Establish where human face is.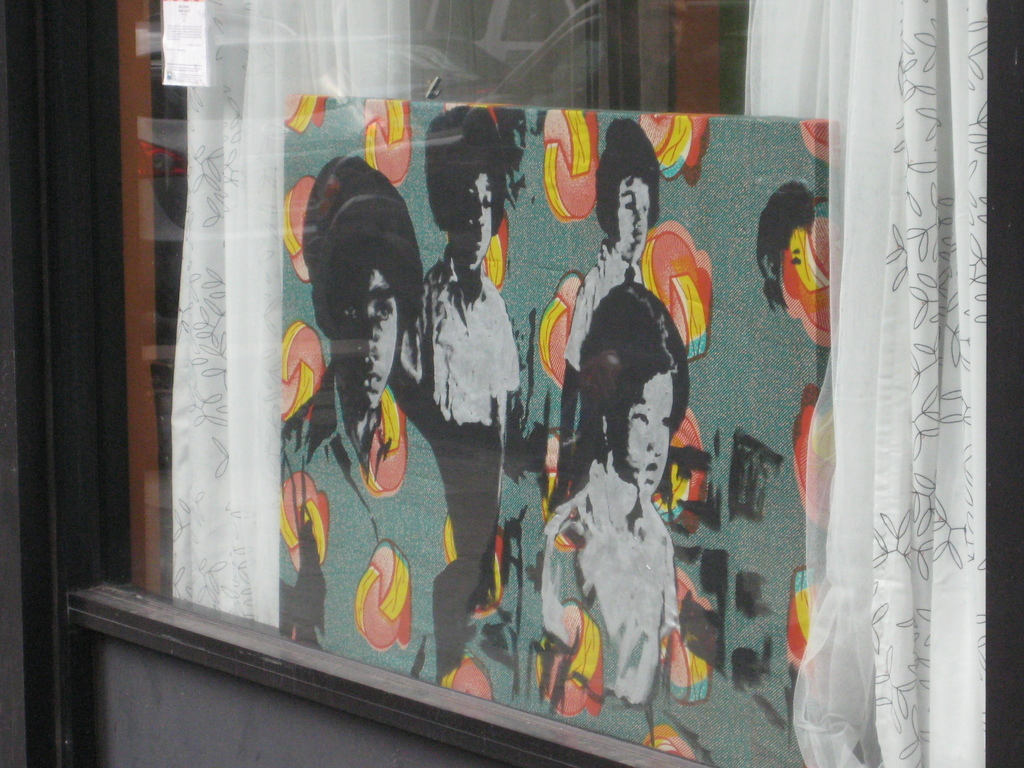
Established at (450, 175, 493, 273).
